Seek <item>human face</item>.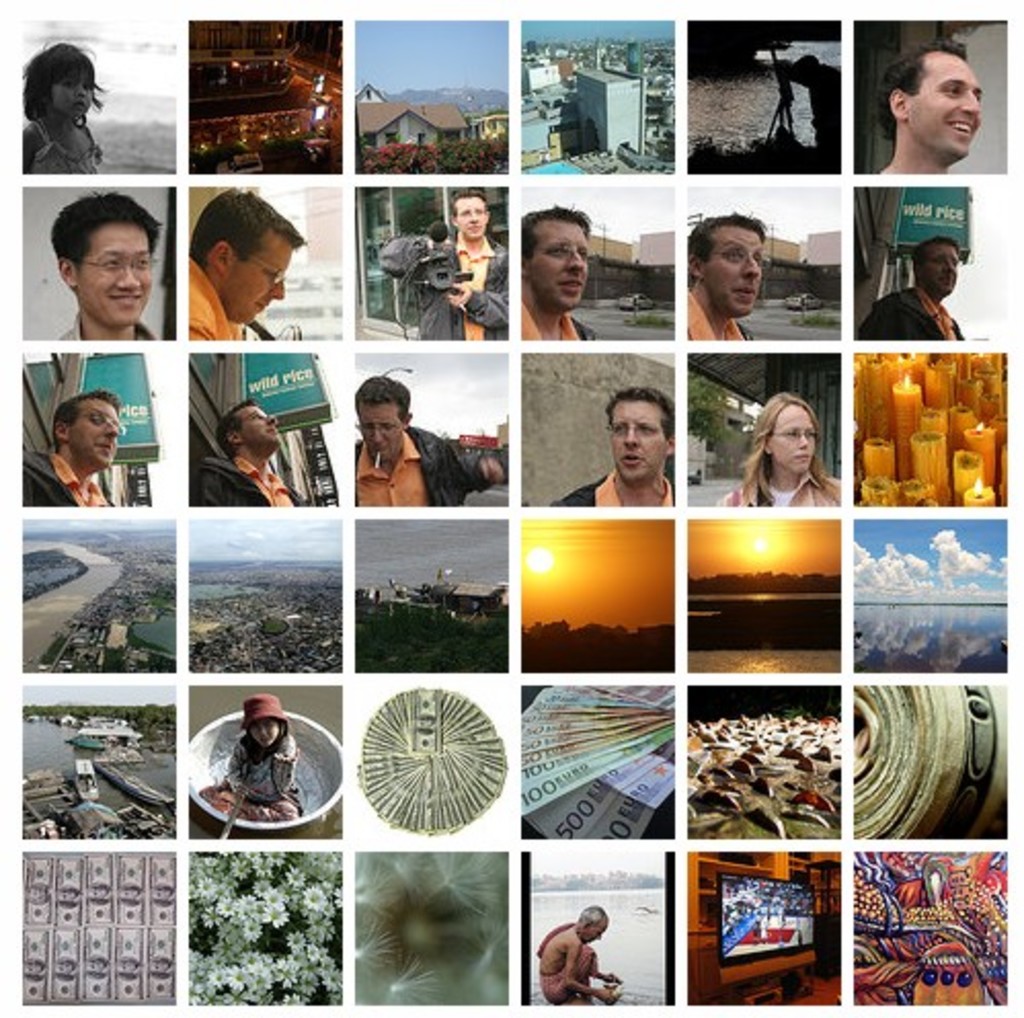
left=248, top=716, right=281, bottom=747.
